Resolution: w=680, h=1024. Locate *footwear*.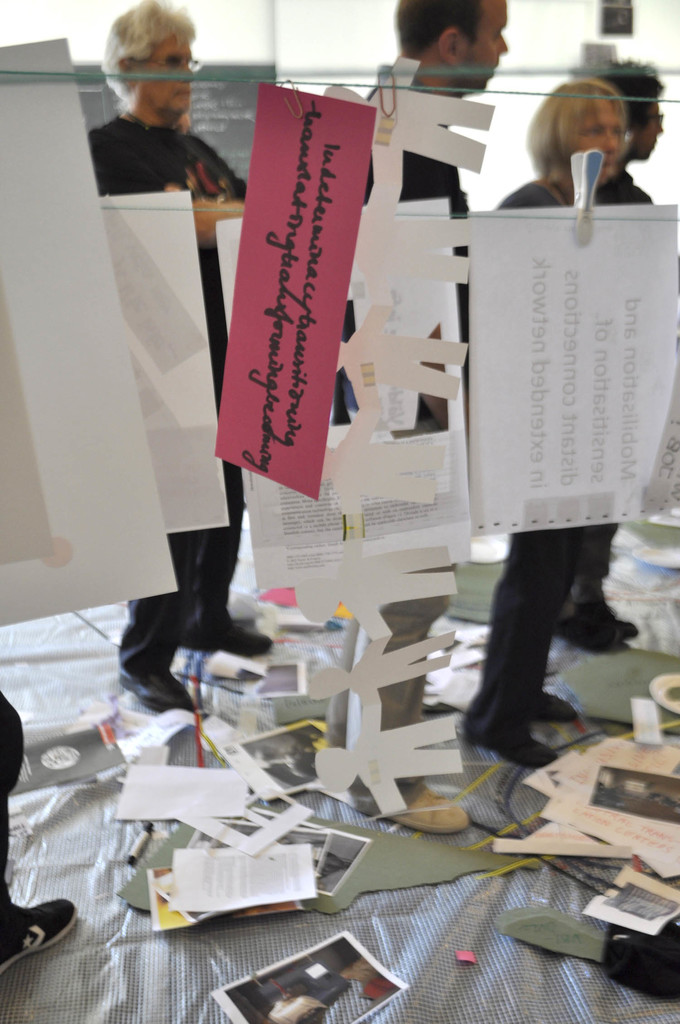
[x1=116, y1=560, x2=259, y2=718].
